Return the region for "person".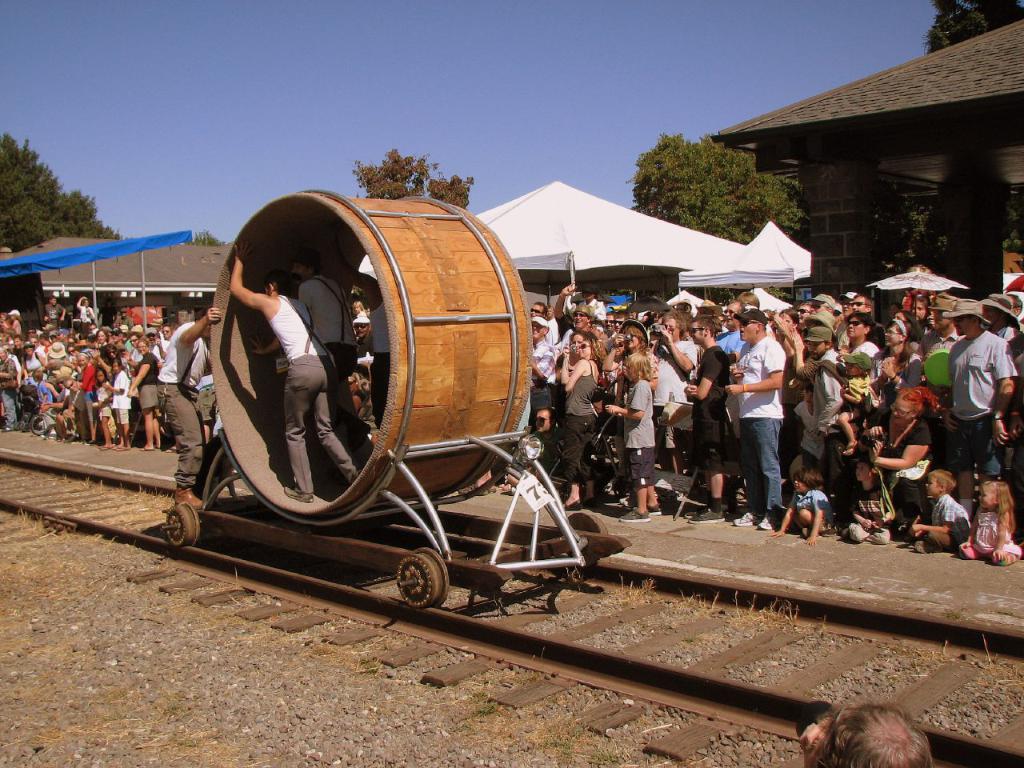
841, 452, 897, 544.
